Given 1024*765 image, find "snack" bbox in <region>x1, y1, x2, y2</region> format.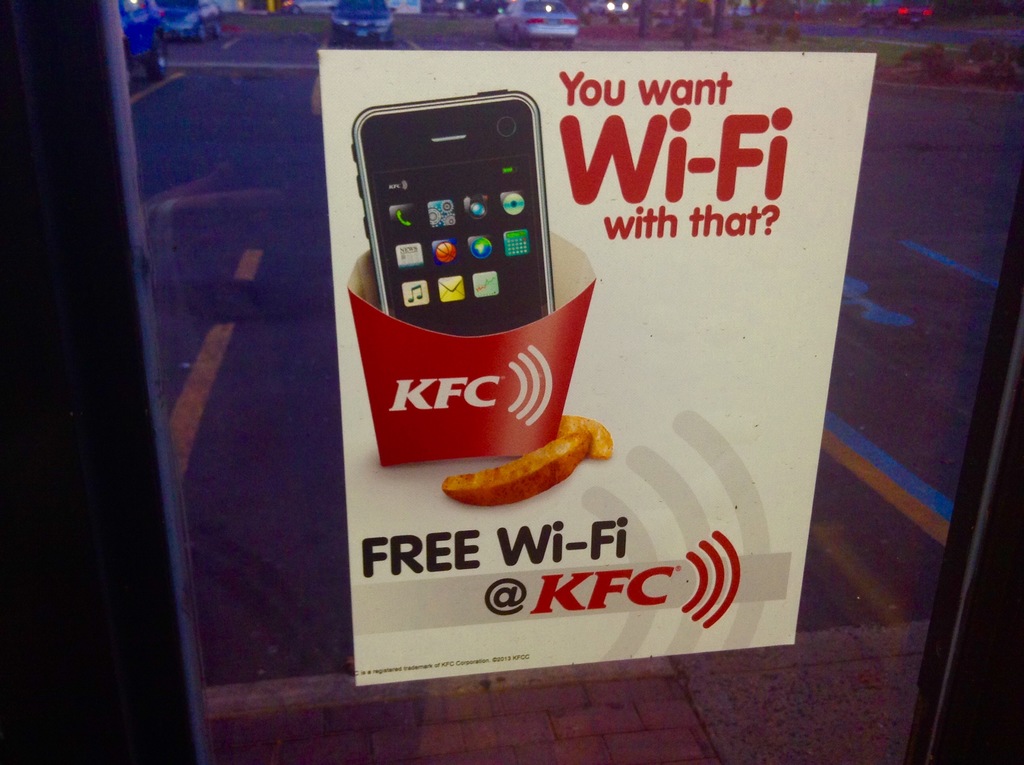
<region>438, 430, 591, 514</region>.
